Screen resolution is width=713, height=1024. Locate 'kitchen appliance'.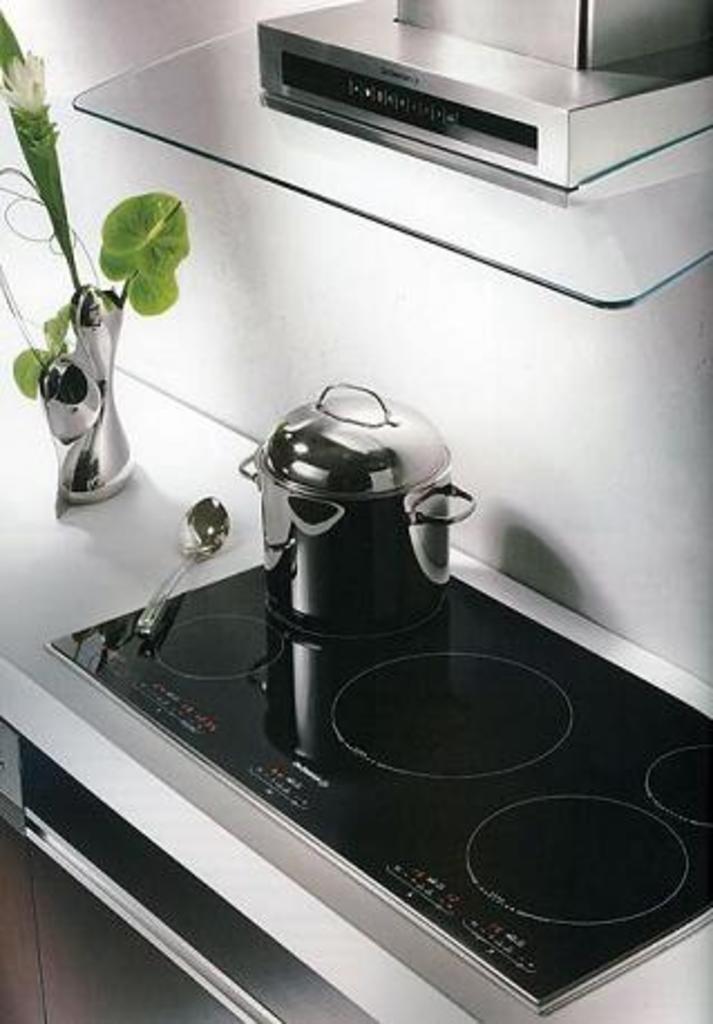
BBox(80, 0, 711, 311).
